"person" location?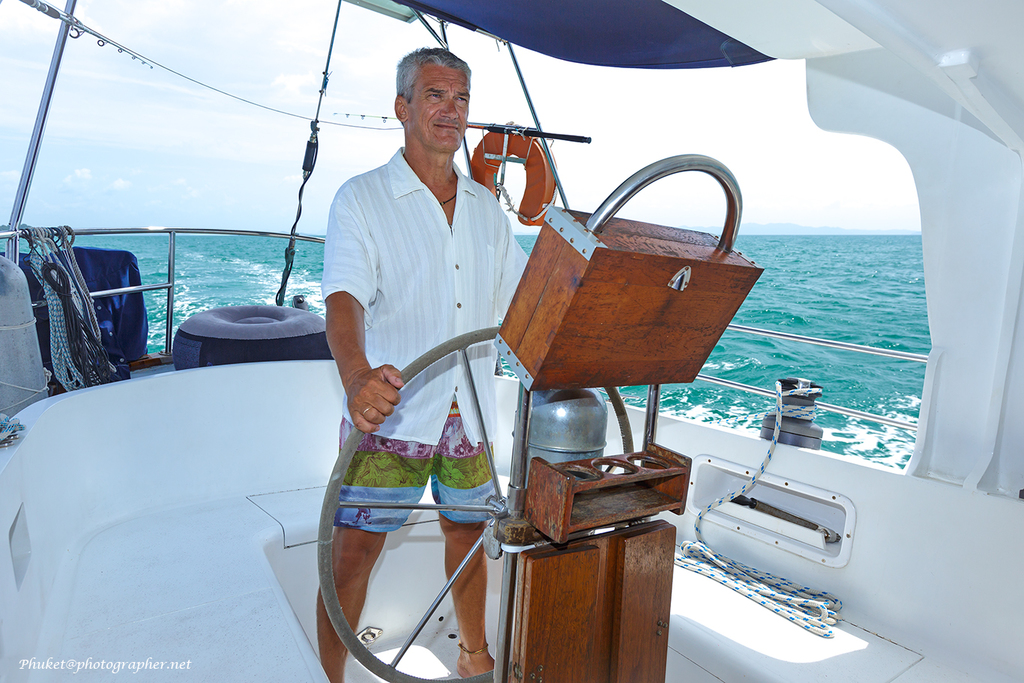
314,24,536,664
